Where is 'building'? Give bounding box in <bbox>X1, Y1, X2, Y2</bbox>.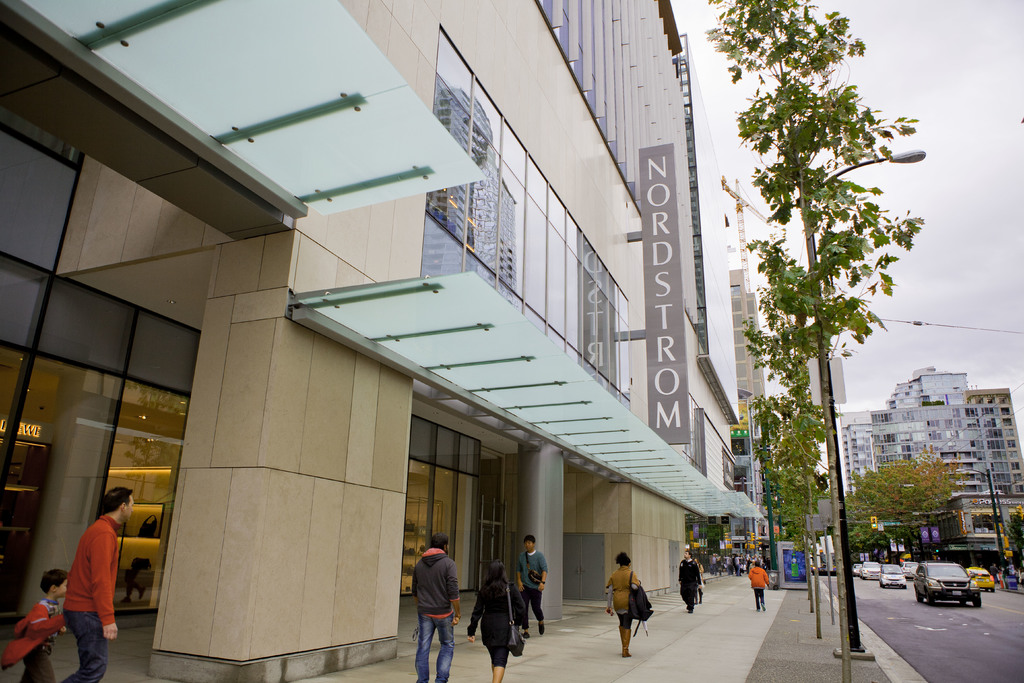
<bbox>0, 0, 740, 682</bbox>.
